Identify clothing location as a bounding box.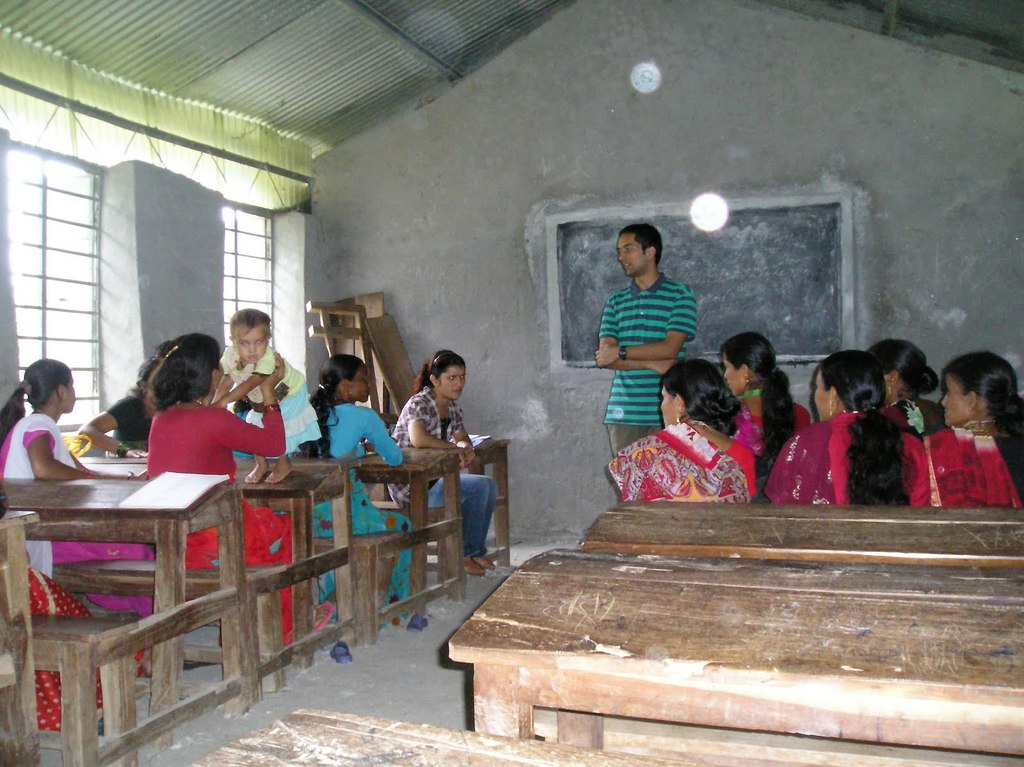
(left=888, top=396, right=948, bottom=442).
